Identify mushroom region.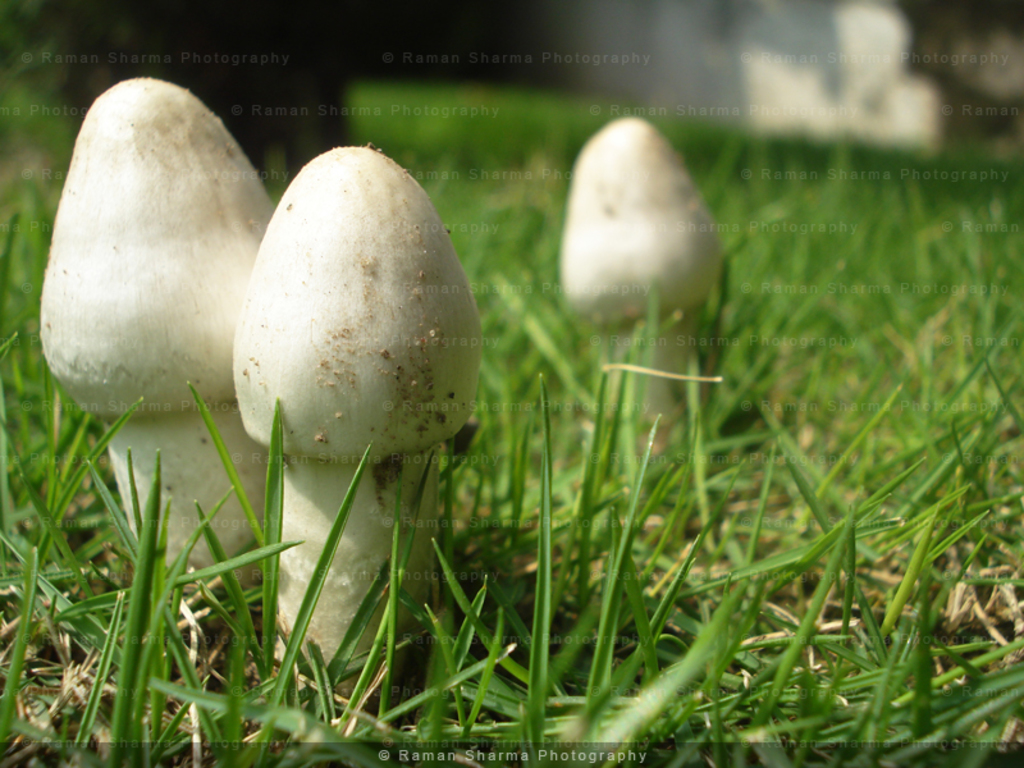
Region: (left=562, top=119, right=724, bottom=484).
